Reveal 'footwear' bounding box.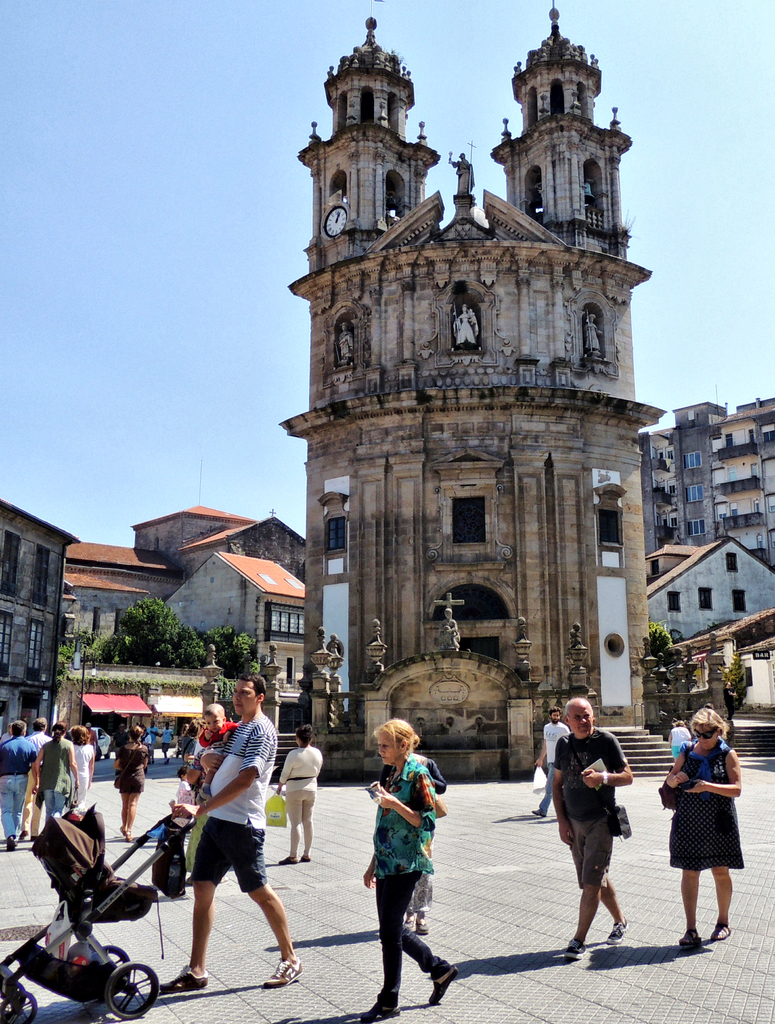
Revealed: bbox=[165, 757, 170, 763].
